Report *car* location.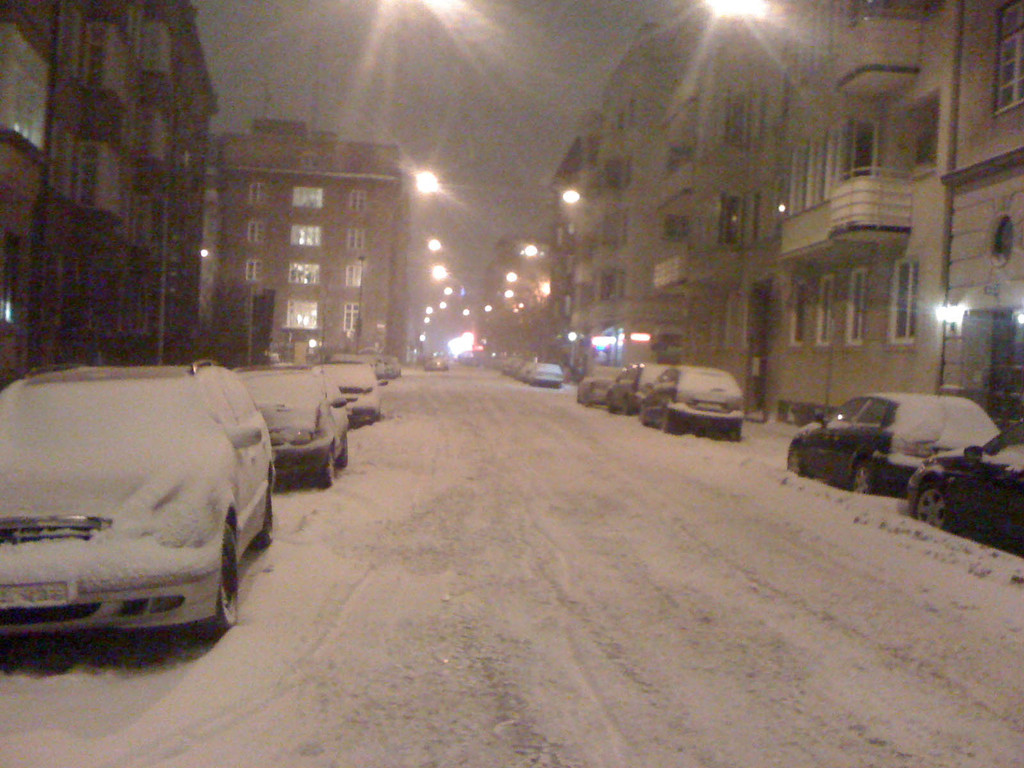
Report: (317,368,378,417).
